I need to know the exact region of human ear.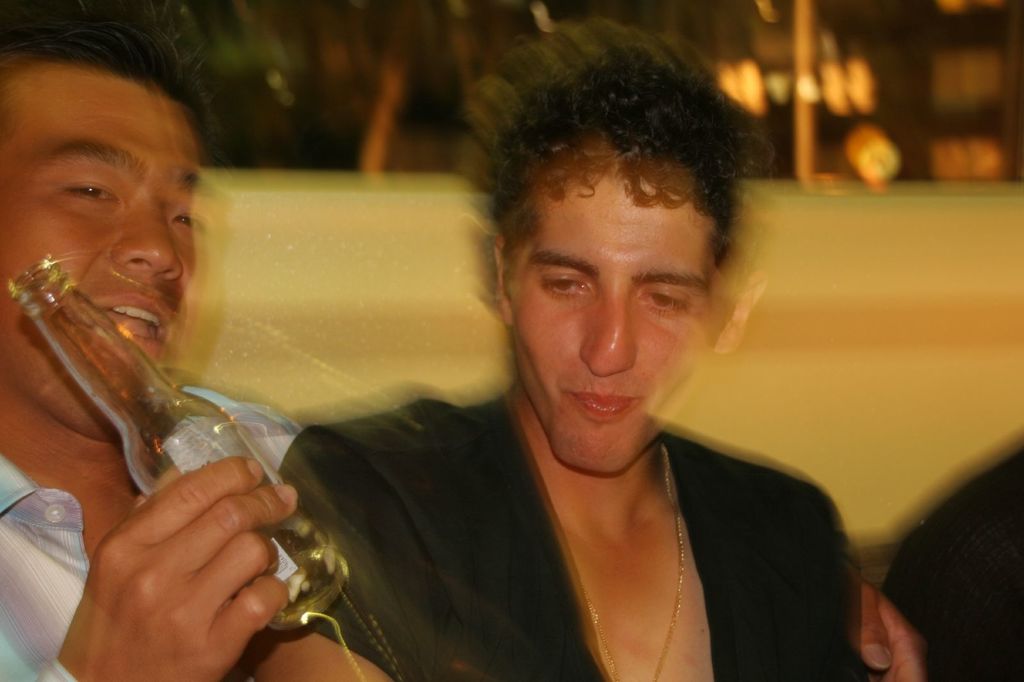
Region: [left=493, top=232, right=508, bottom=328].
